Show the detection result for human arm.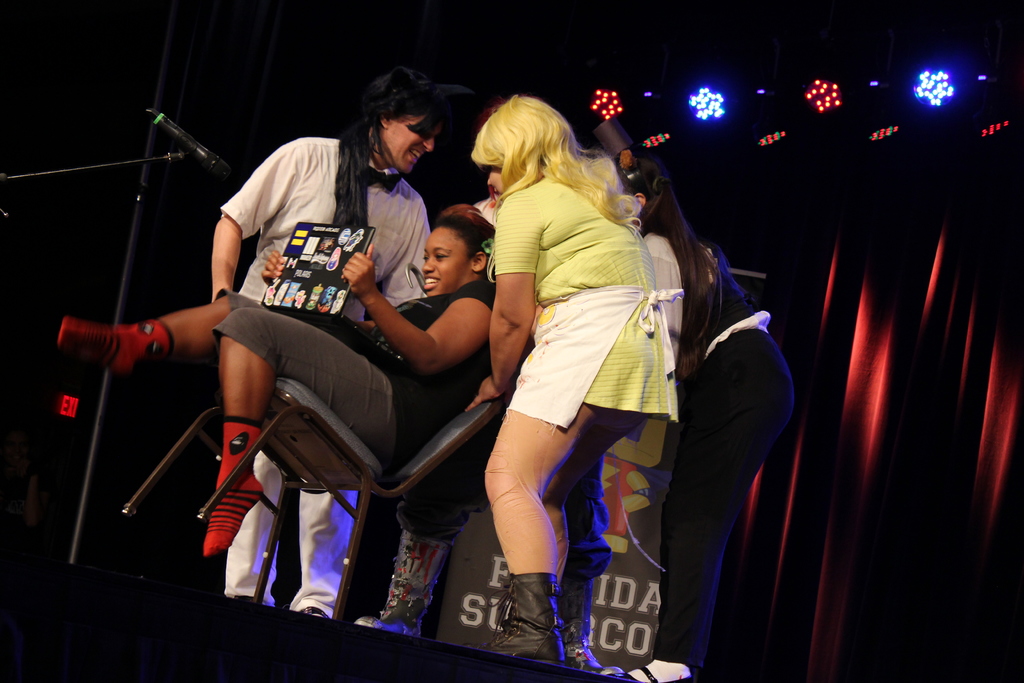
(left=330, top=271, right=510, bottom=387).
